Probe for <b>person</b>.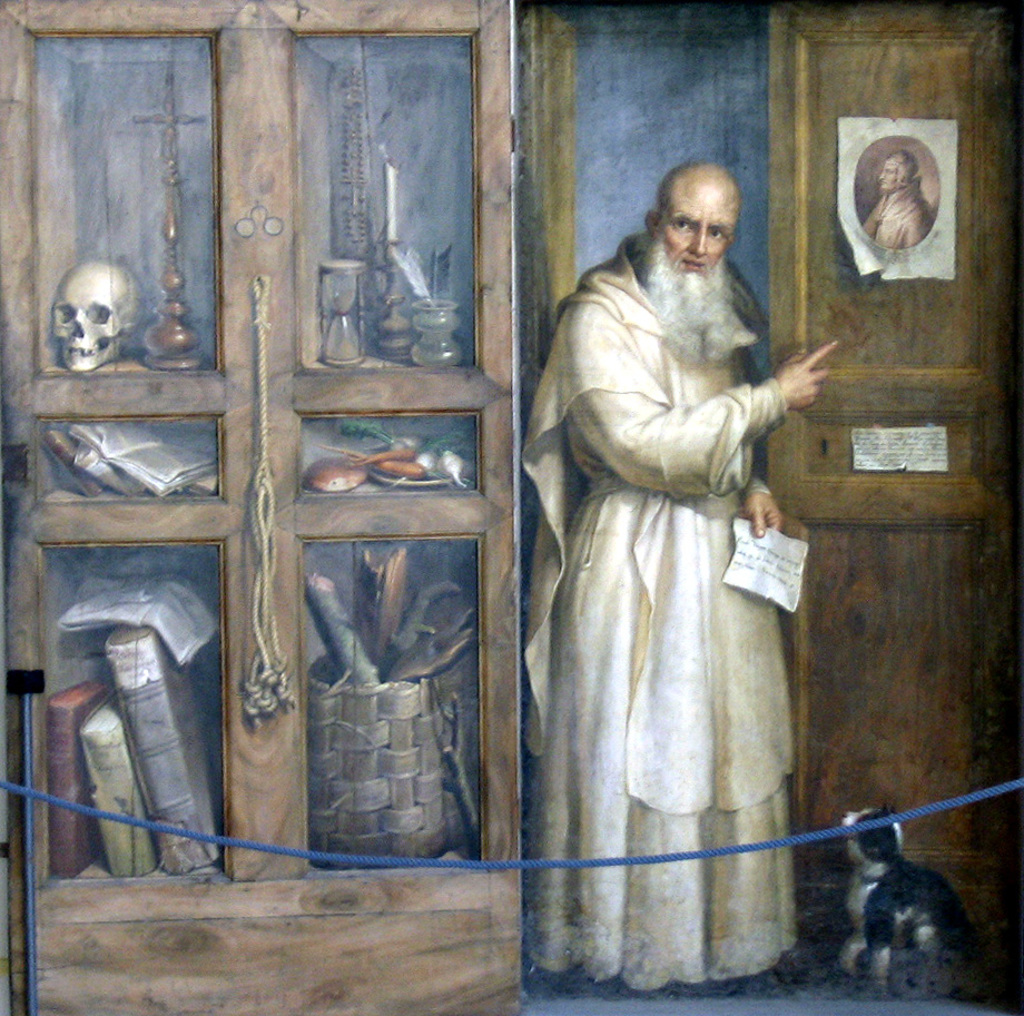
Probe result: l=509, t=134, r=820, b=1015.
